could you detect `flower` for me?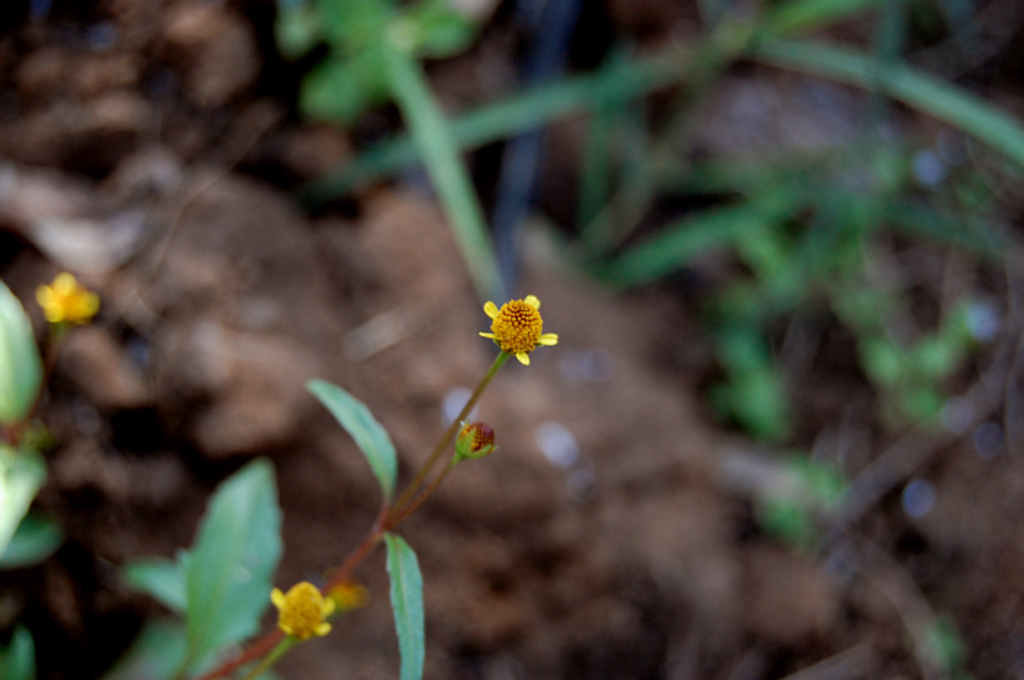
Detection result: 38,271,91,325.
